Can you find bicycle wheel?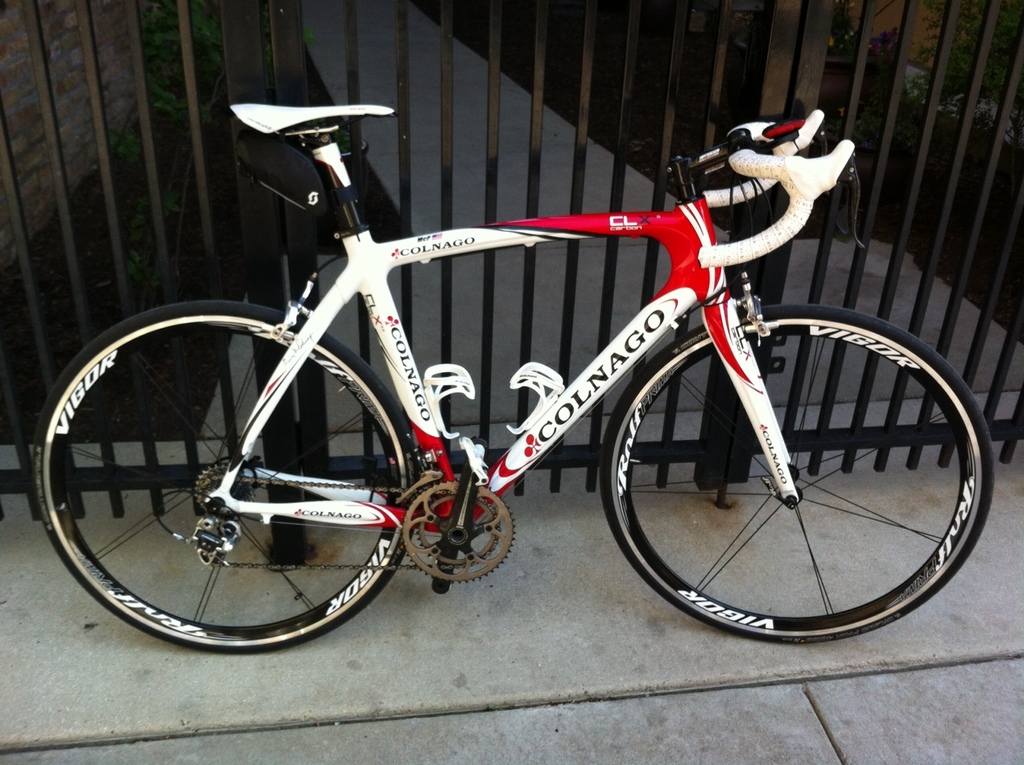
Yes, bounding box: l=595, t=302, r=995, b=647.
